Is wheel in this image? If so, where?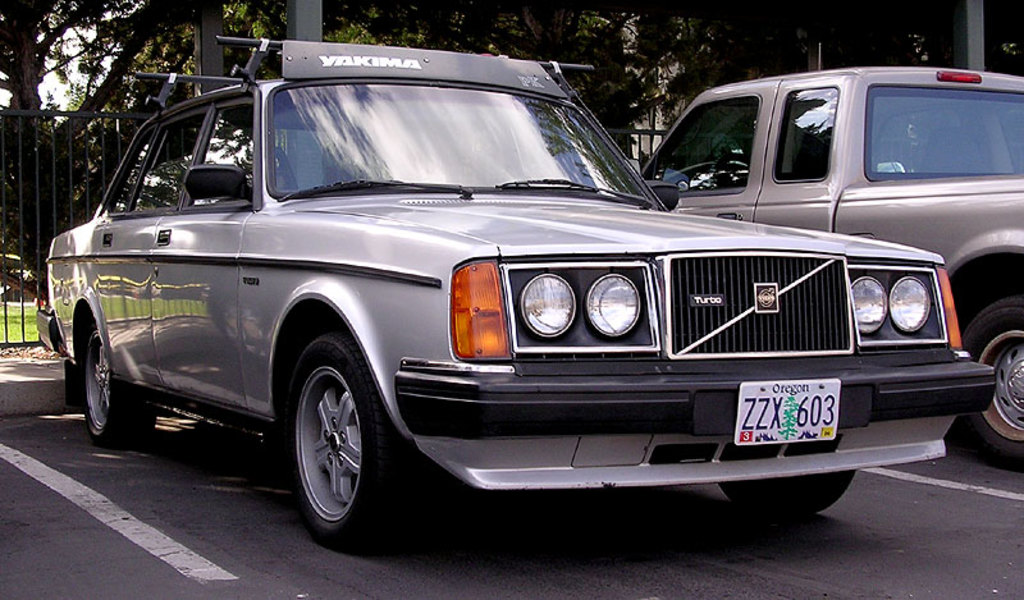
Yes, at [x1=723, y1=463, x2=858, y2=513].
